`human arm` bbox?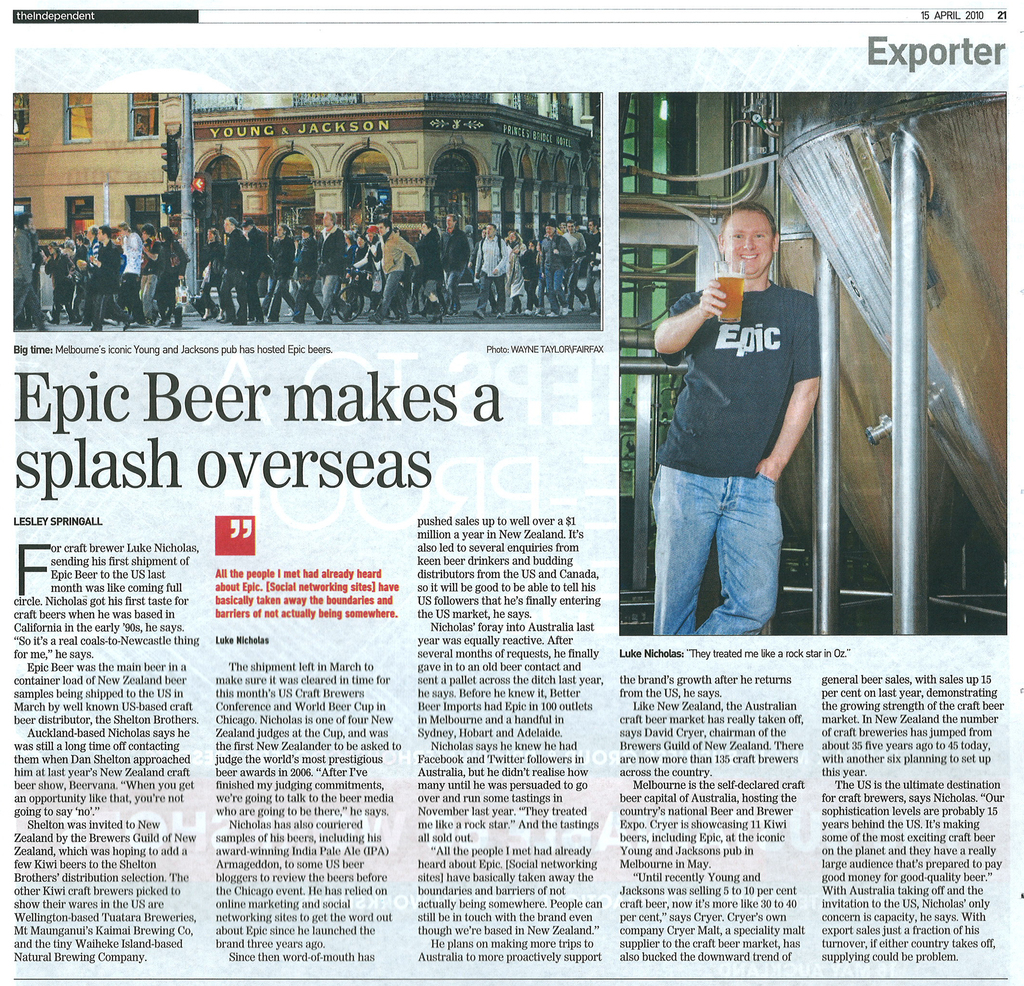
{"left": 21, "top": 235, "right": 29, "bottom": 282}
